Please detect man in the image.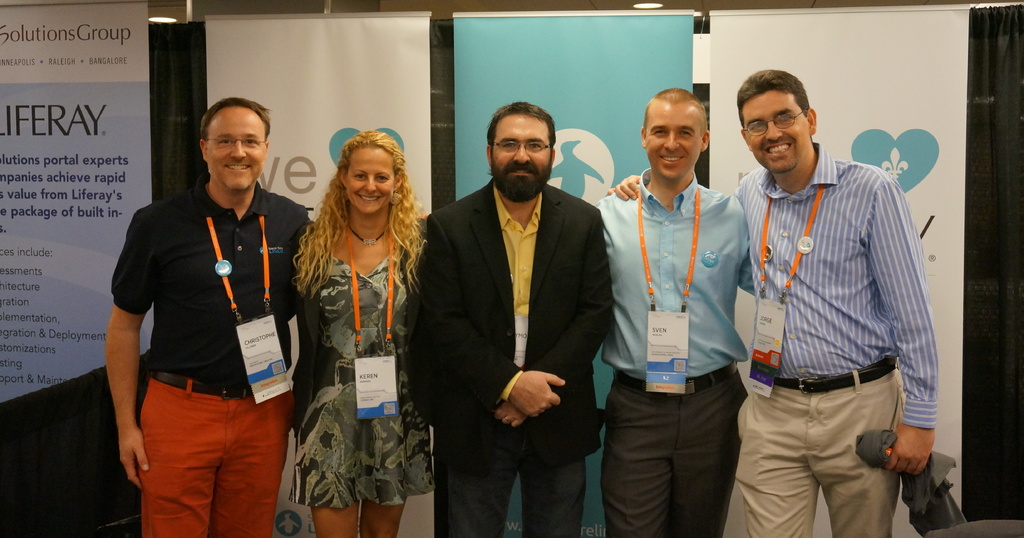
region(593, 90, 755, 537).
